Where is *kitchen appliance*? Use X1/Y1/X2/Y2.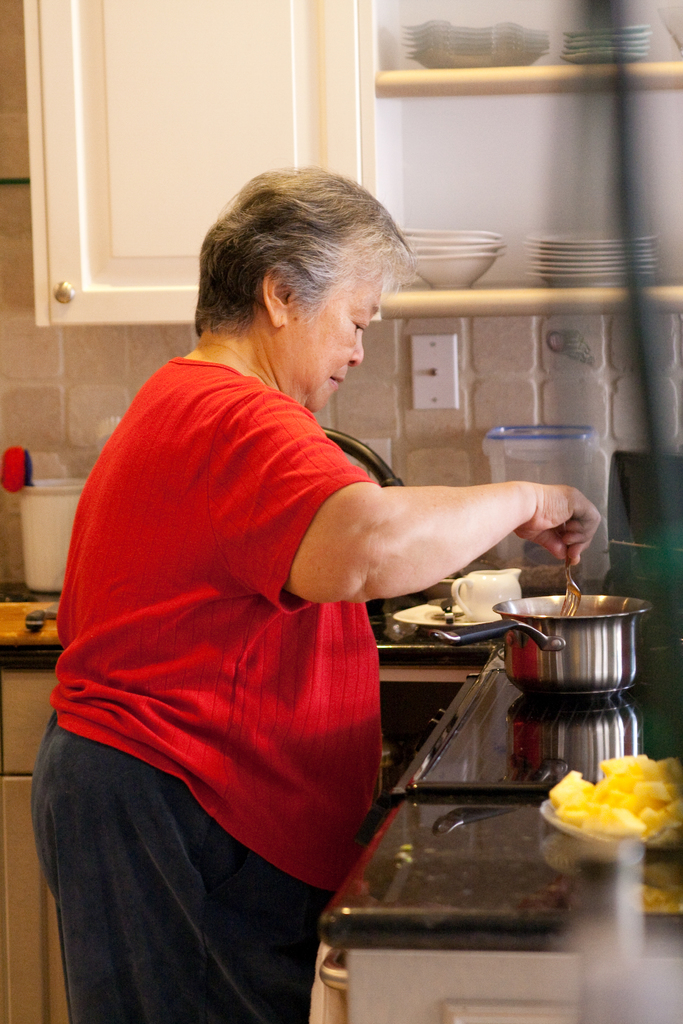
0/447/30/490.
